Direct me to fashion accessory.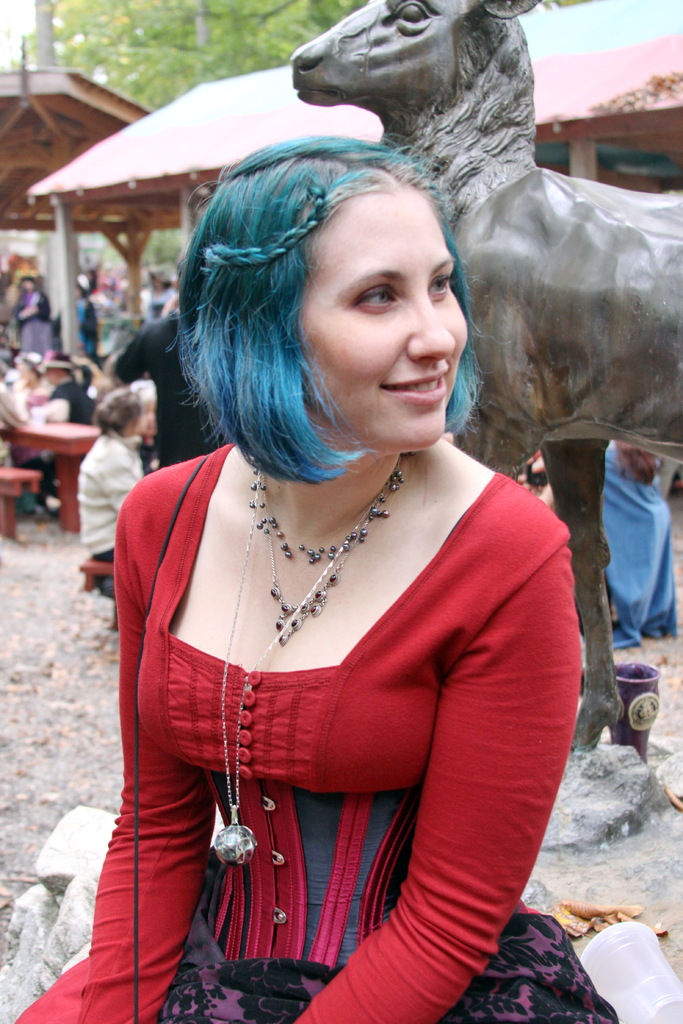
Direction: {"left": 210, "top": 460, "right": 404, "bottom": 870}.
